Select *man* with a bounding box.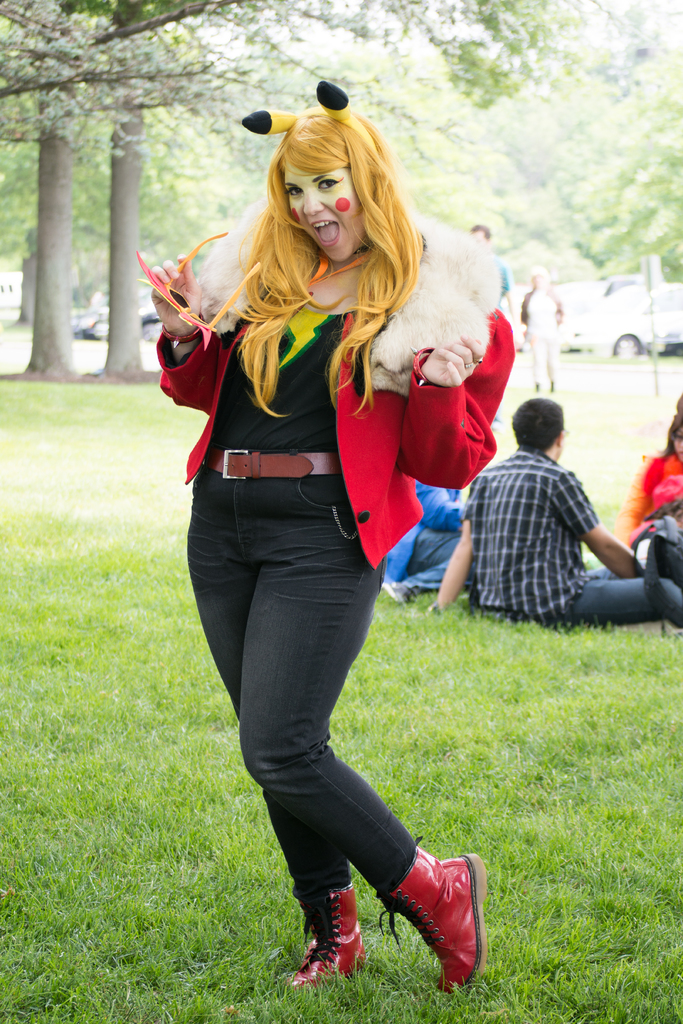
select_region(472, 223, 523, 350).
